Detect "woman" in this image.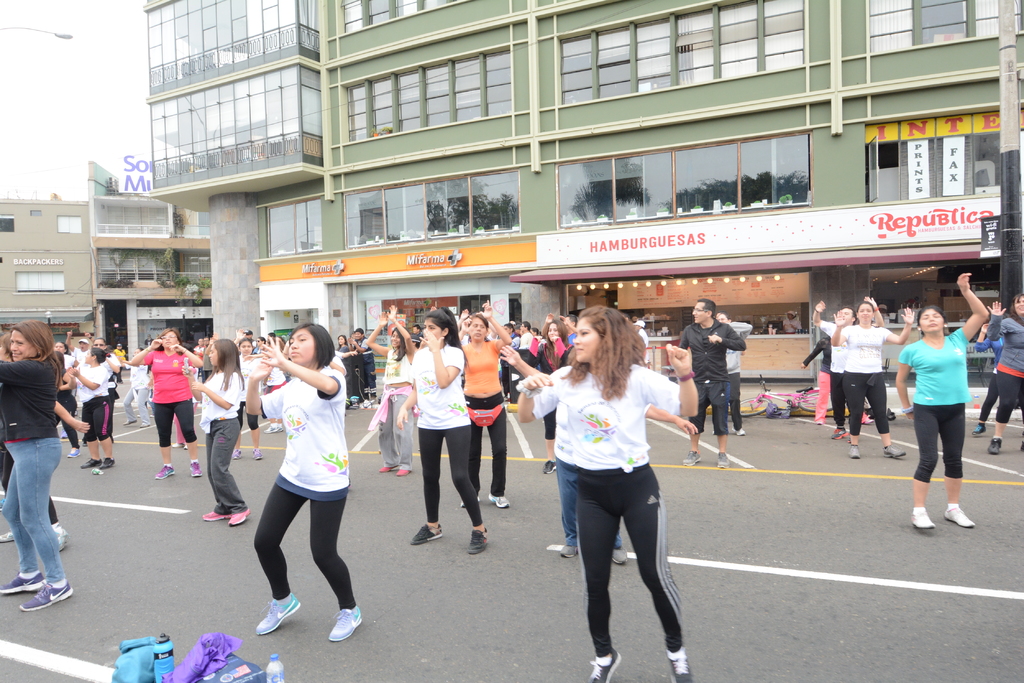
Detection: (881, 263, 991, 527).
